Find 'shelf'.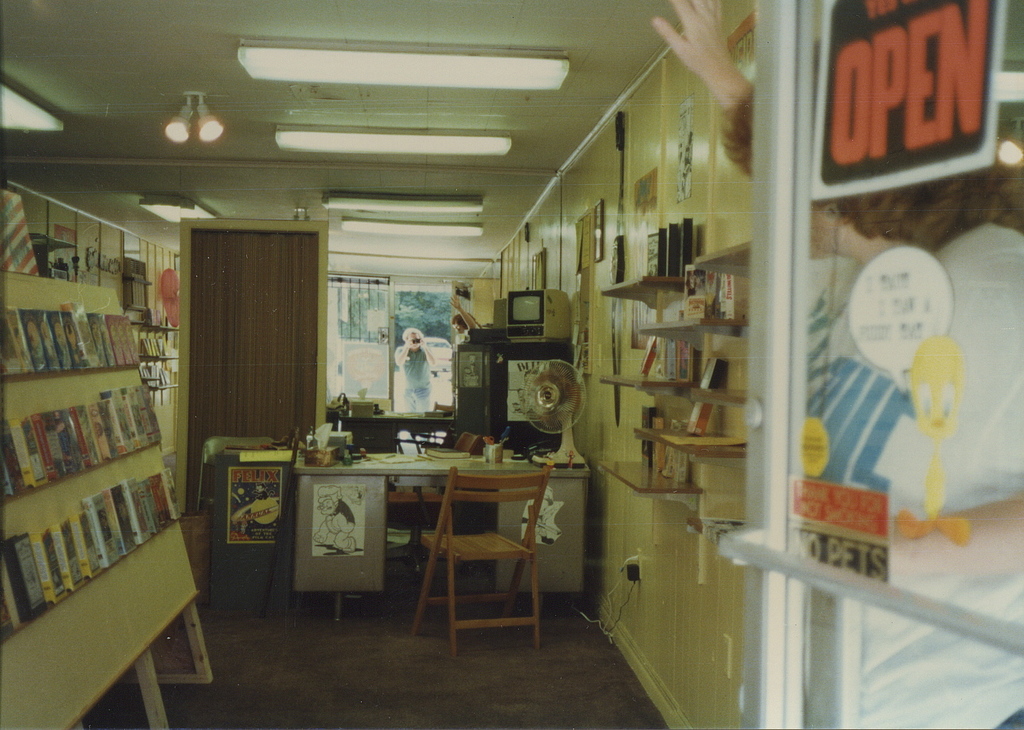
594,370,698,397.
